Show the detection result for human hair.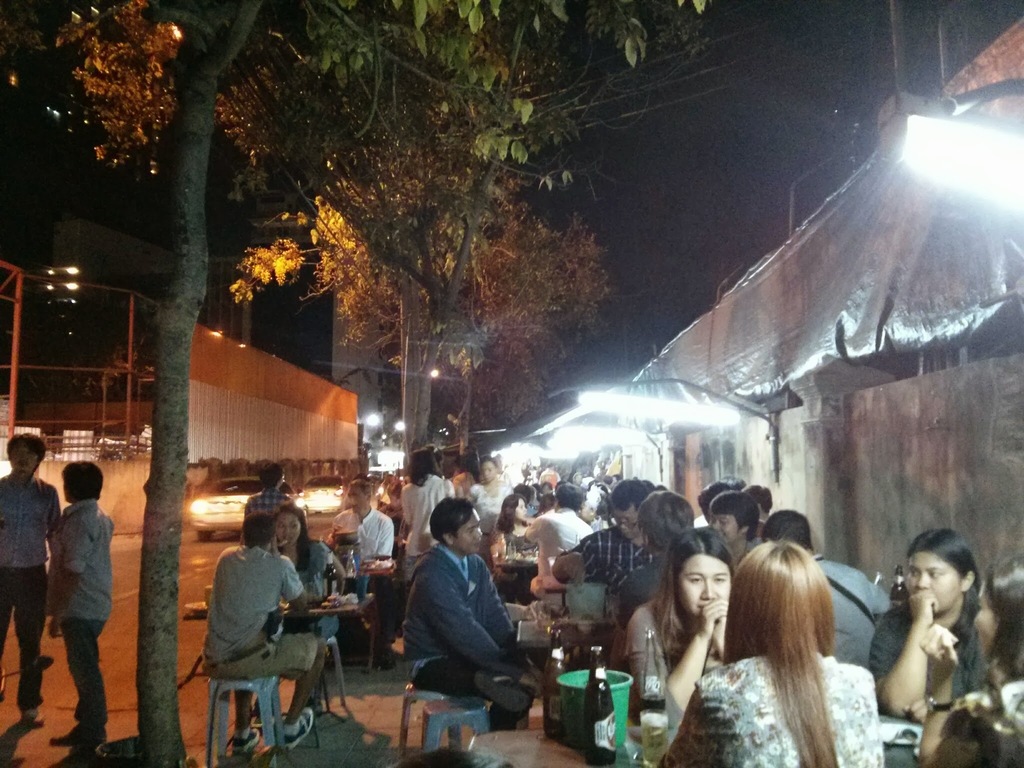
x1=607 y1=477 x2=654 y2=520.
